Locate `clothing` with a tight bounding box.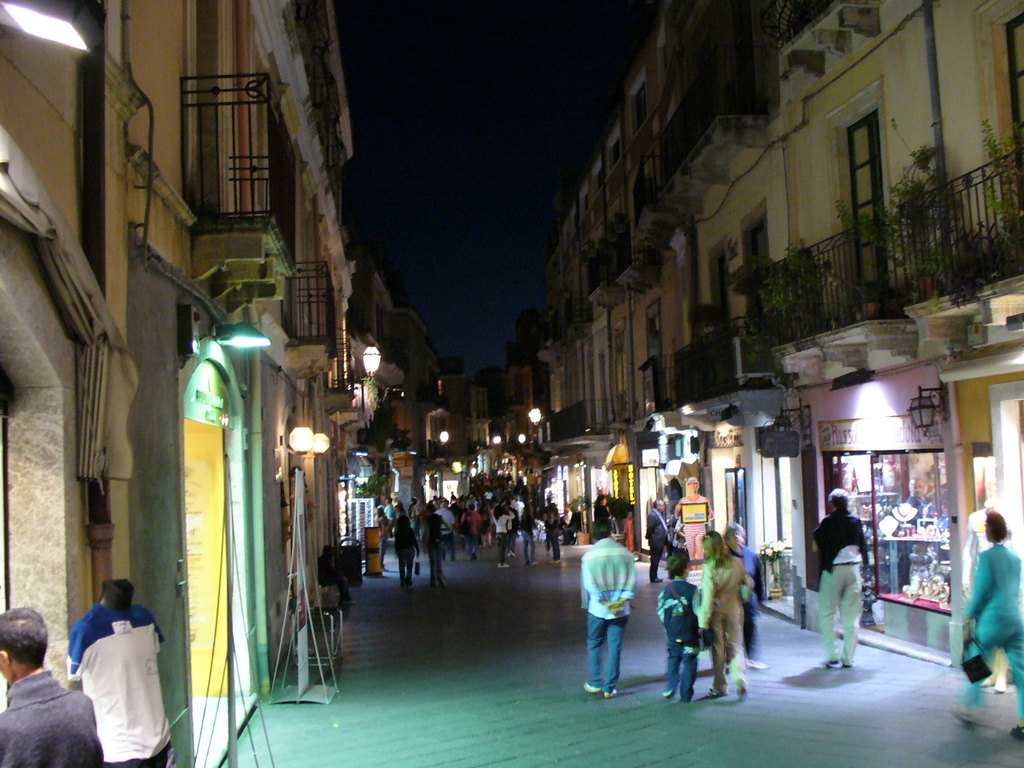
BBox(442, 509, 458, 545).
